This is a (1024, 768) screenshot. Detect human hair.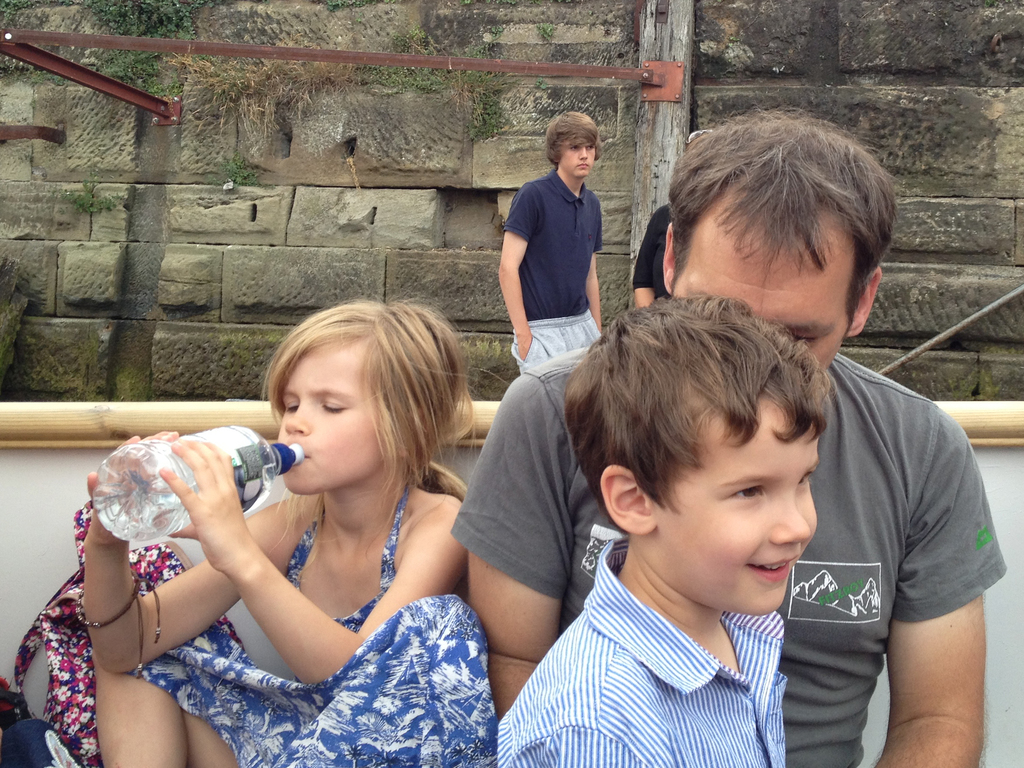
(left=567, top=294, right=834, bottom=531).
